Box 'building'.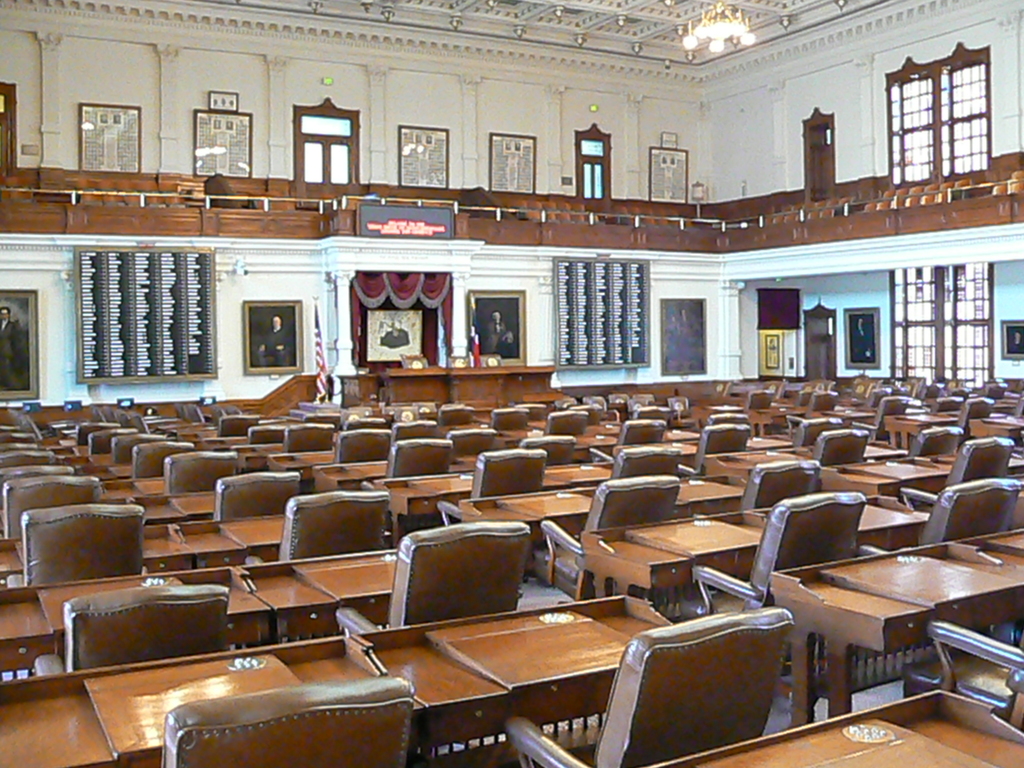
[0,0,1022,767].
